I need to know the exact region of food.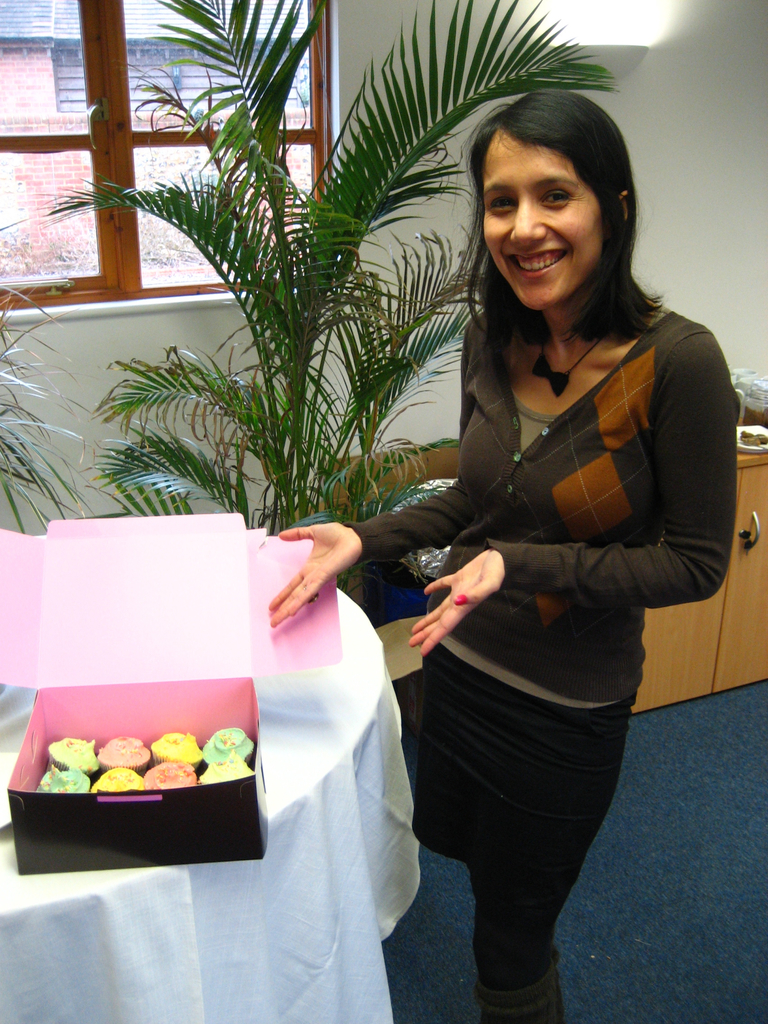
Region: left=742, top=404, right=767, bottom=430.
